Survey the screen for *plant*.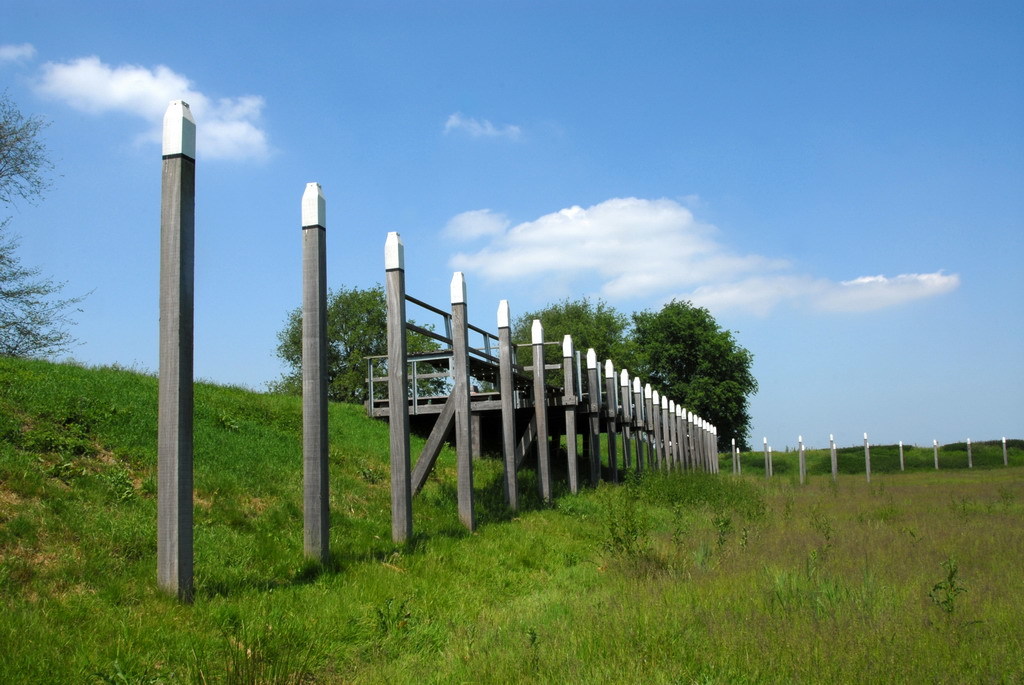
Survey found: 615/471/764/522.
